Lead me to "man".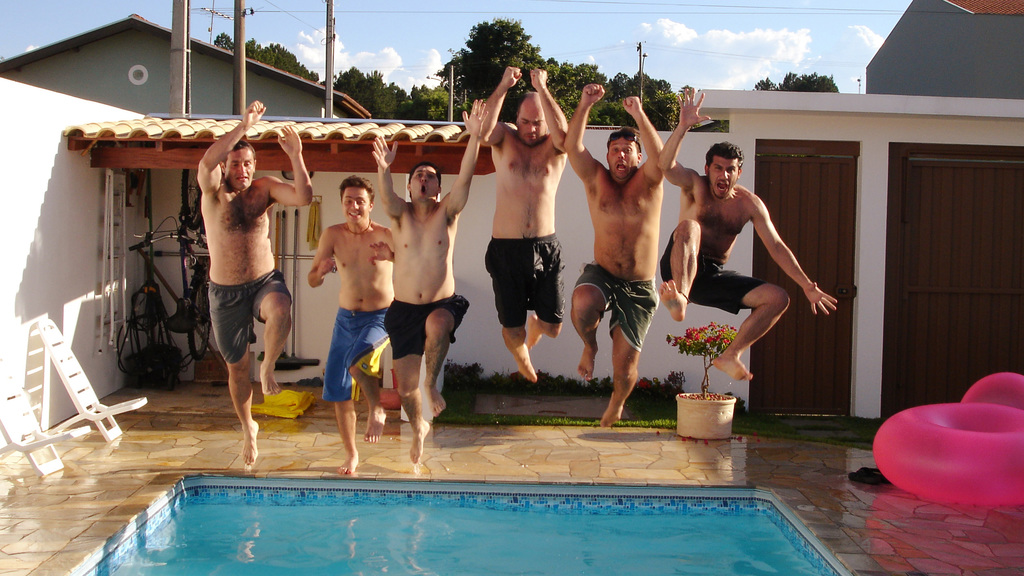
Lead to 652 86 840 387.
